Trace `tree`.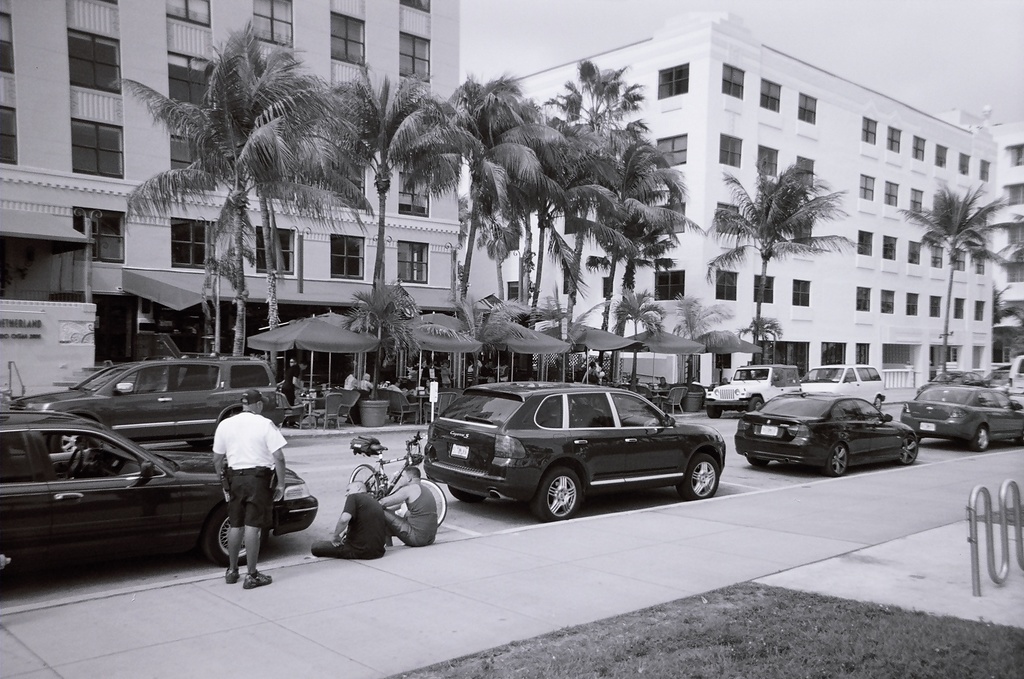
Traced to 338 272 420 397.
